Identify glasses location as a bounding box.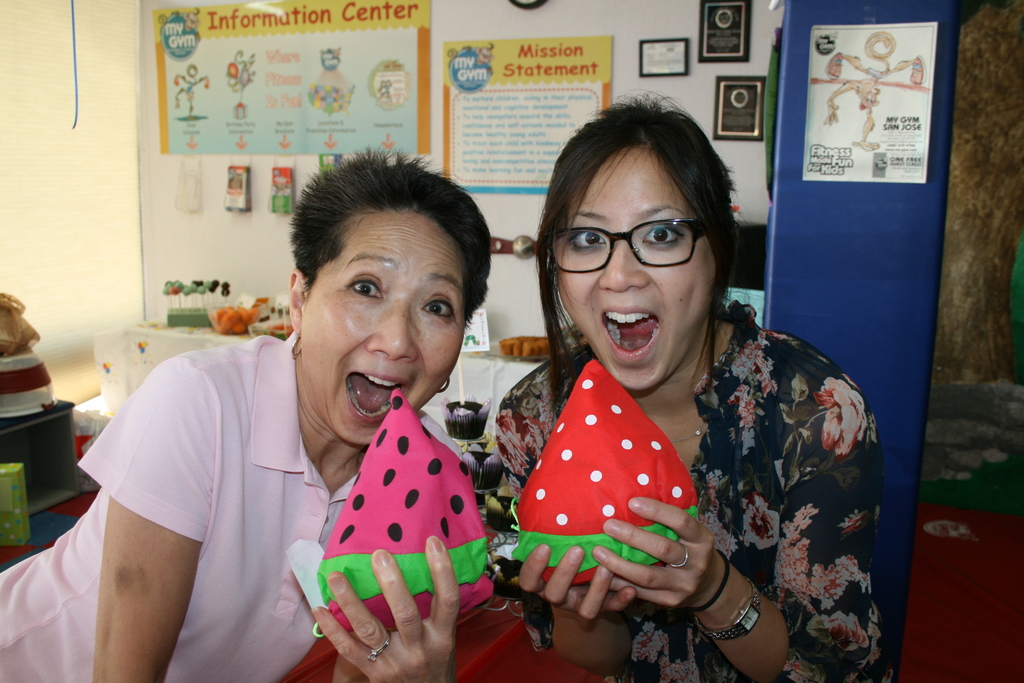
pyautogui.locateOnScreen(534, 206, 736, 290).
